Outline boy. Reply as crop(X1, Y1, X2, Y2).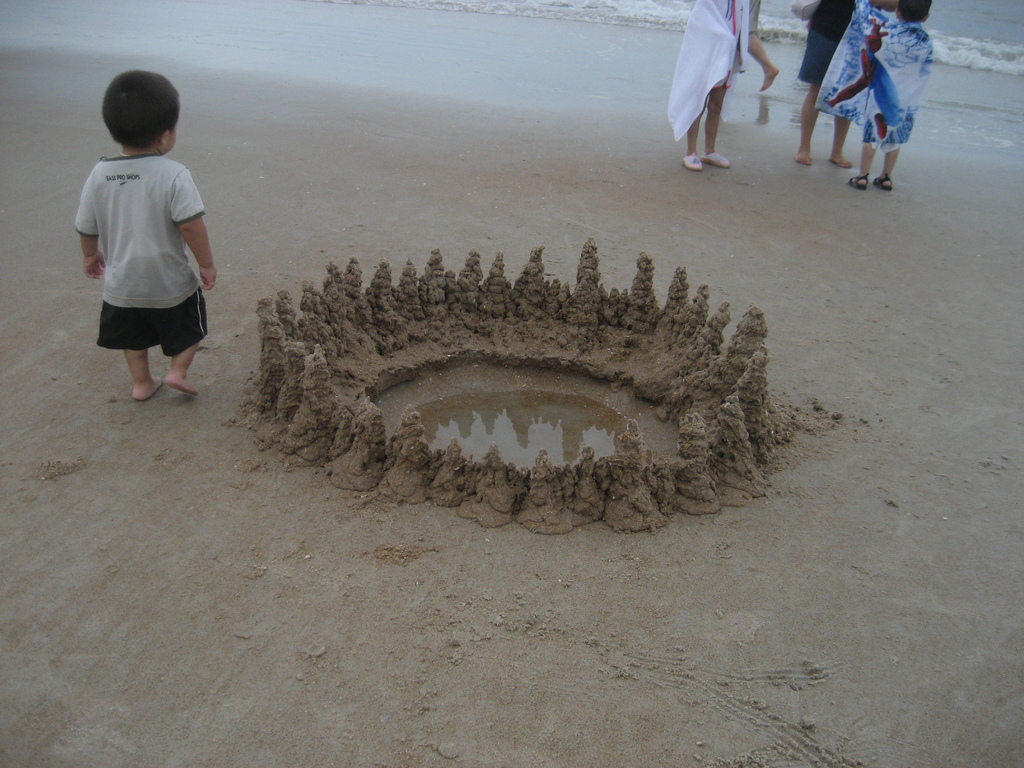
crop(70, 65, 221, 397).
